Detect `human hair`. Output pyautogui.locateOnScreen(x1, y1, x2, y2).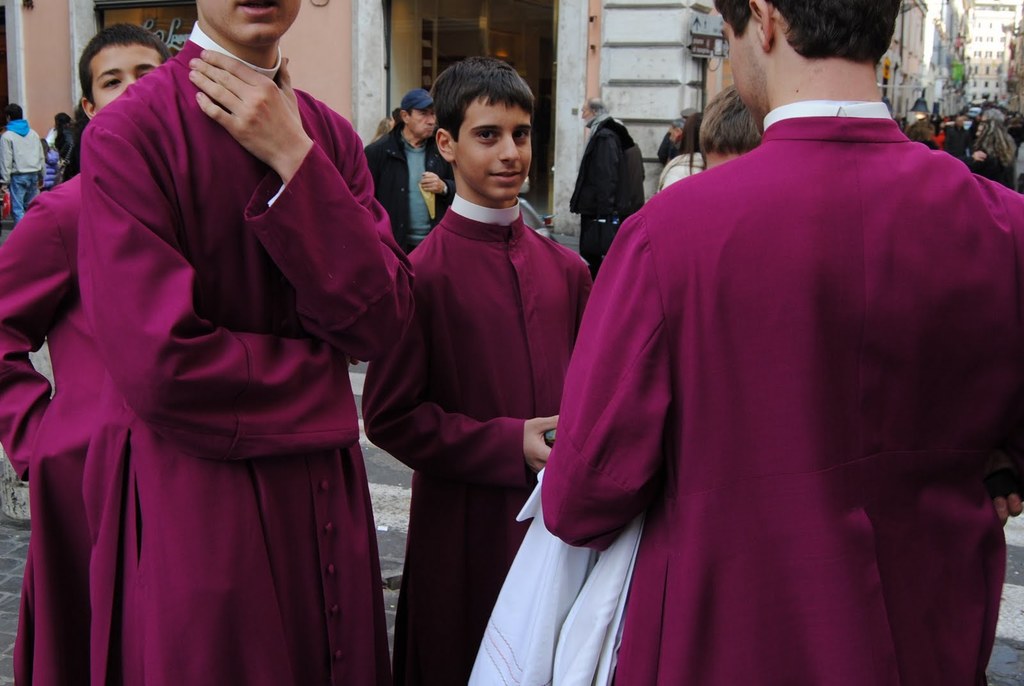
pyautogui.locateOnScreen(4, 103, 22, 124).
